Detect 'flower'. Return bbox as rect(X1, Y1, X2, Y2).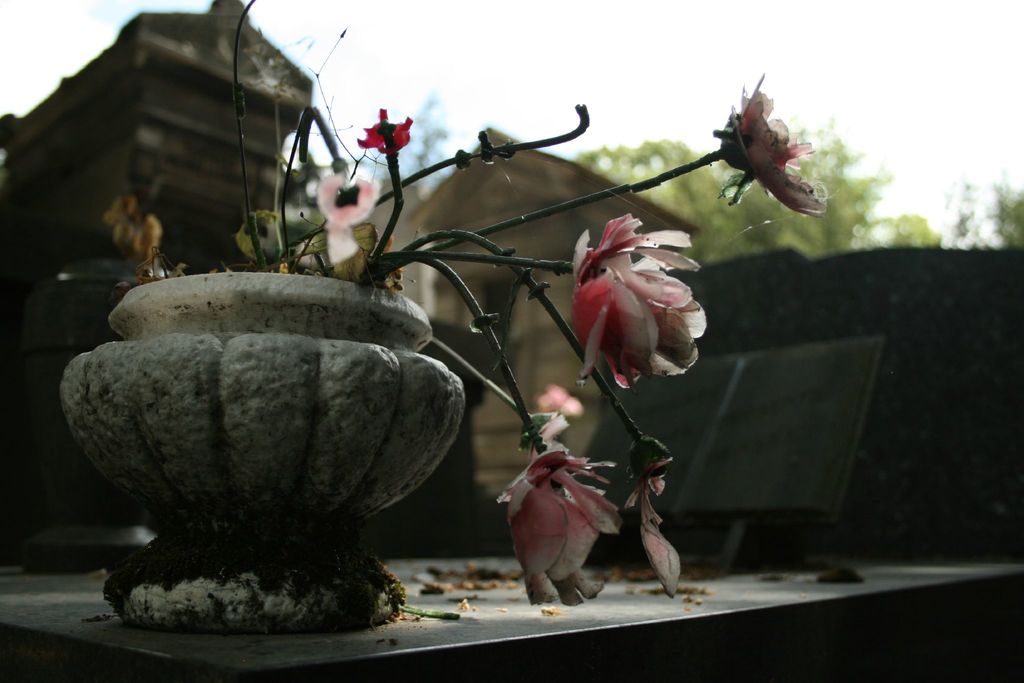
rect(619, 438, 670, 593).
